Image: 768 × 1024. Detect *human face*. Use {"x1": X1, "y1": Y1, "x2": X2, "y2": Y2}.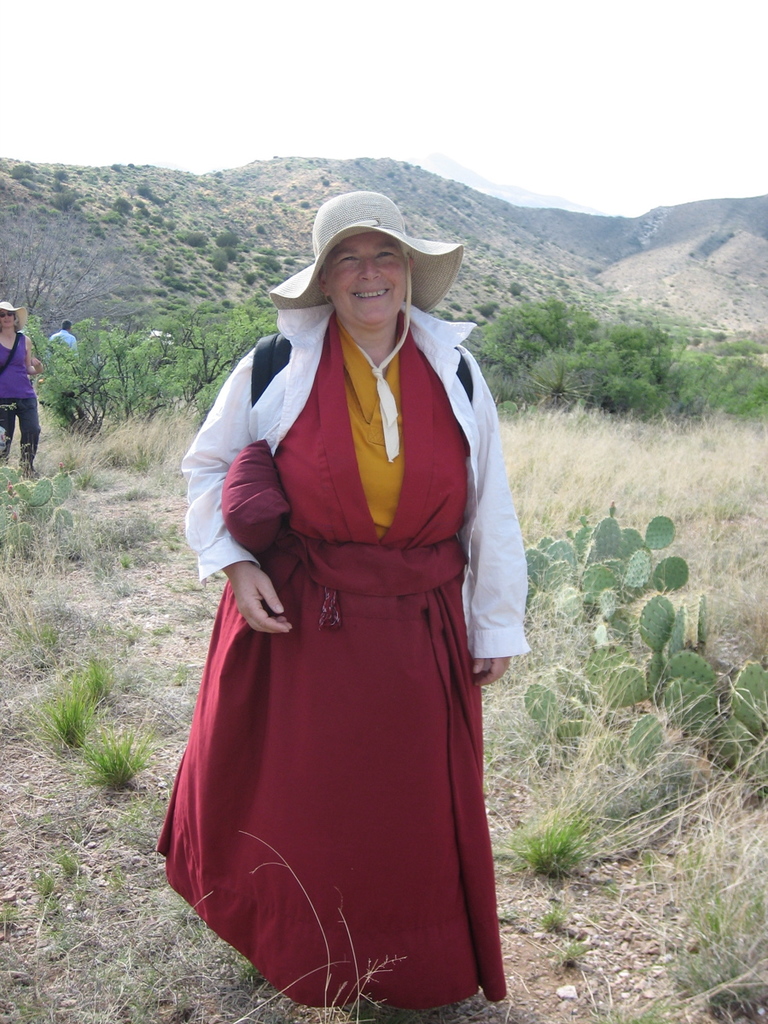
{"x1": 0, "y1": 302, "x2": 13, "y2": 329}.
